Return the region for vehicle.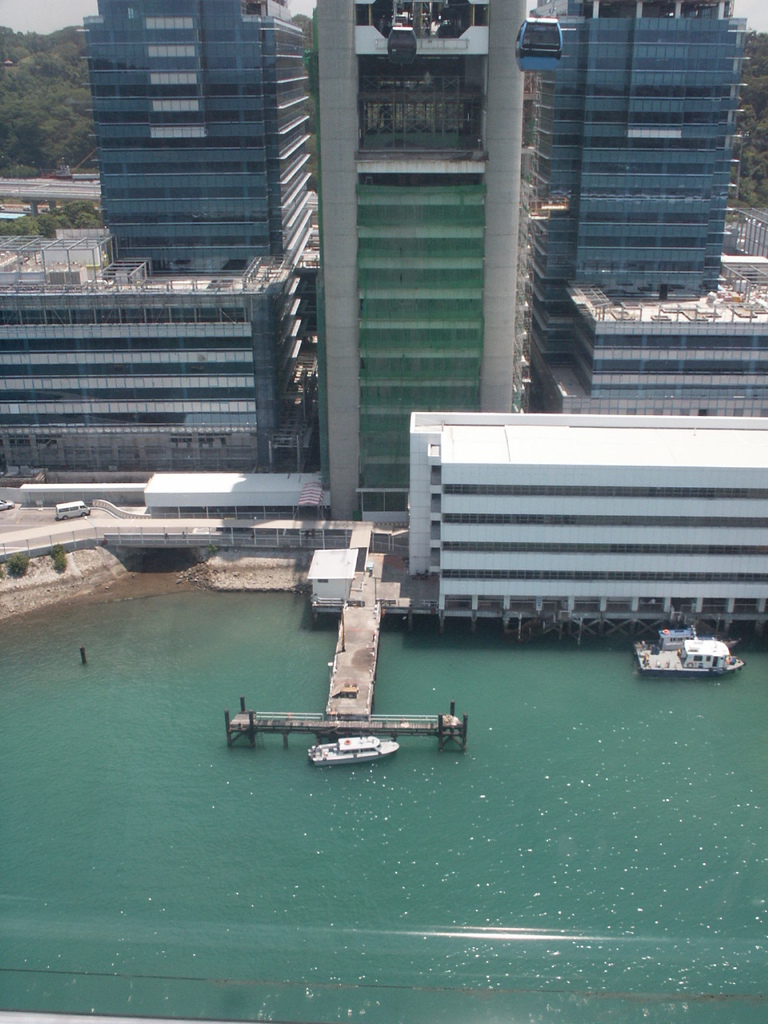
detection(0, 501, 14, 513).
